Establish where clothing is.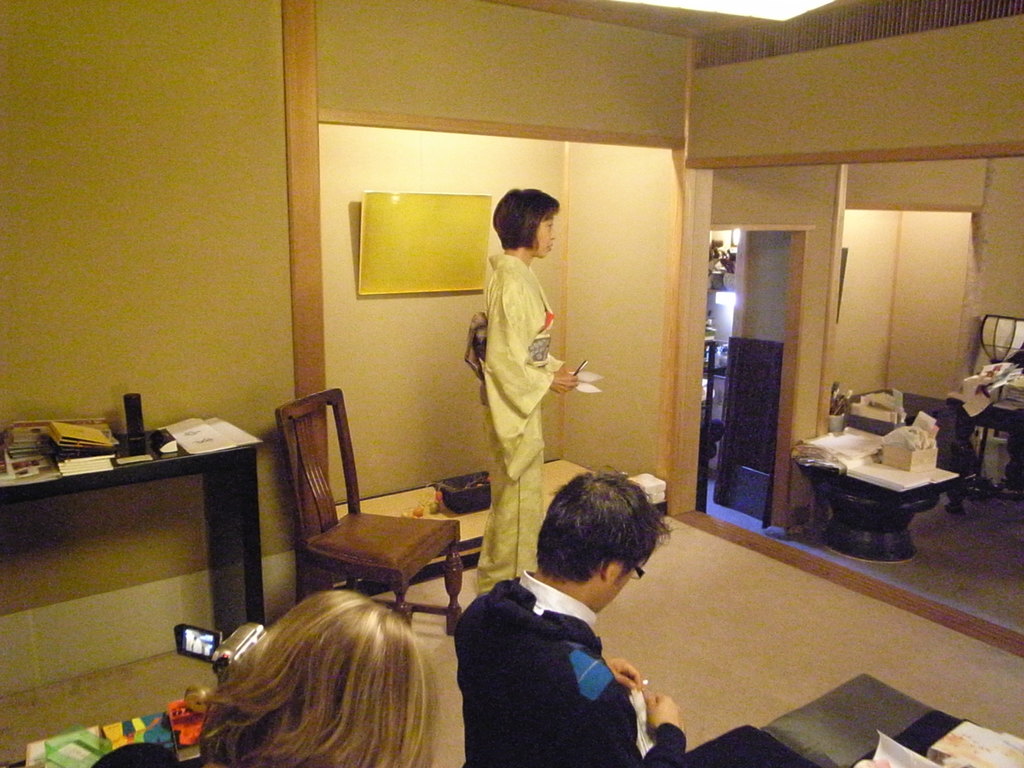
Established at left=456, top=569, right=685, bottom=767.
